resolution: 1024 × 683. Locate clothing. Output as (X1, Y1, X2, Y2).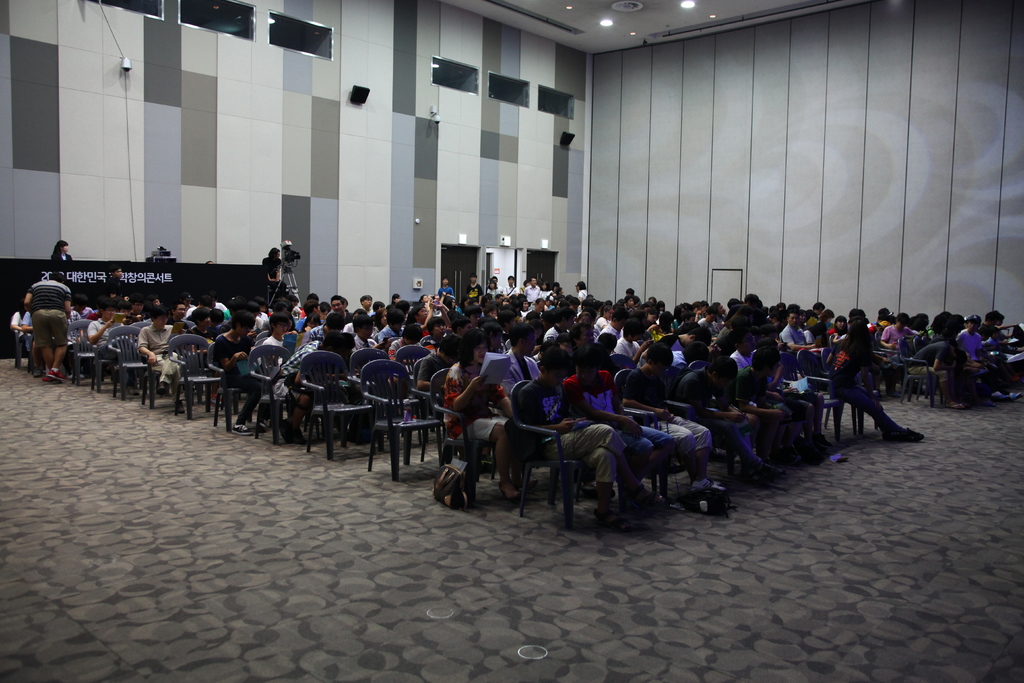
(51, 251, 70, 258).
